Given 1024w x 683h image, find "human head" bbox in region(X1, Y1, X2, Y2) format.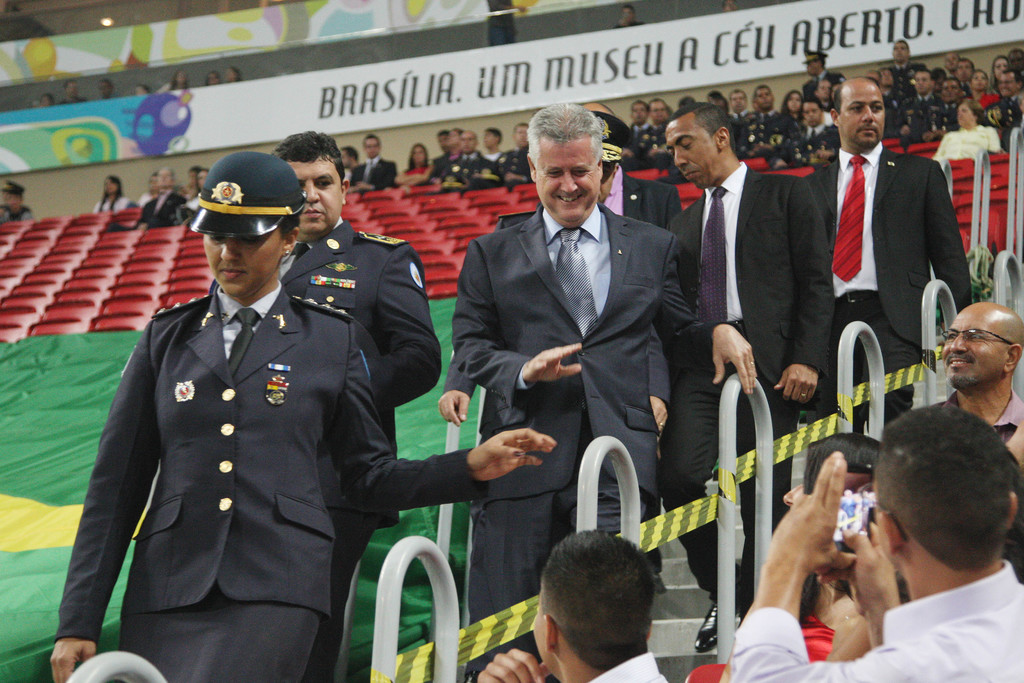
region(620, 8, 636, 21).
